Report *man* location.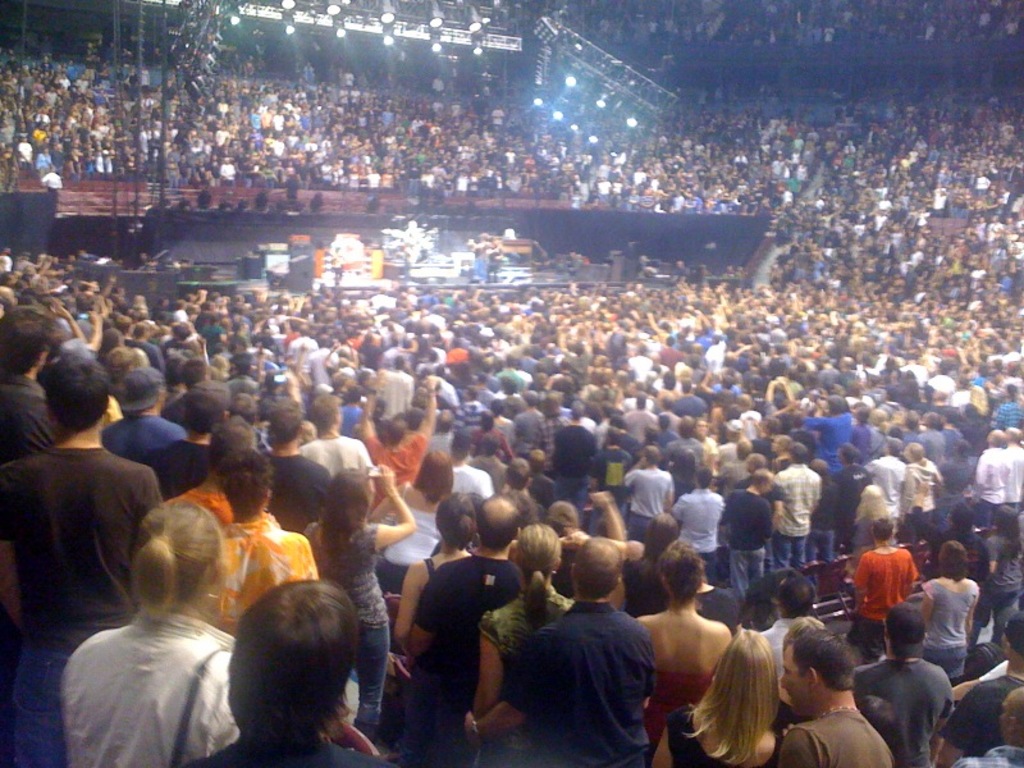
Report: rect(0, 346, 164, 767).
